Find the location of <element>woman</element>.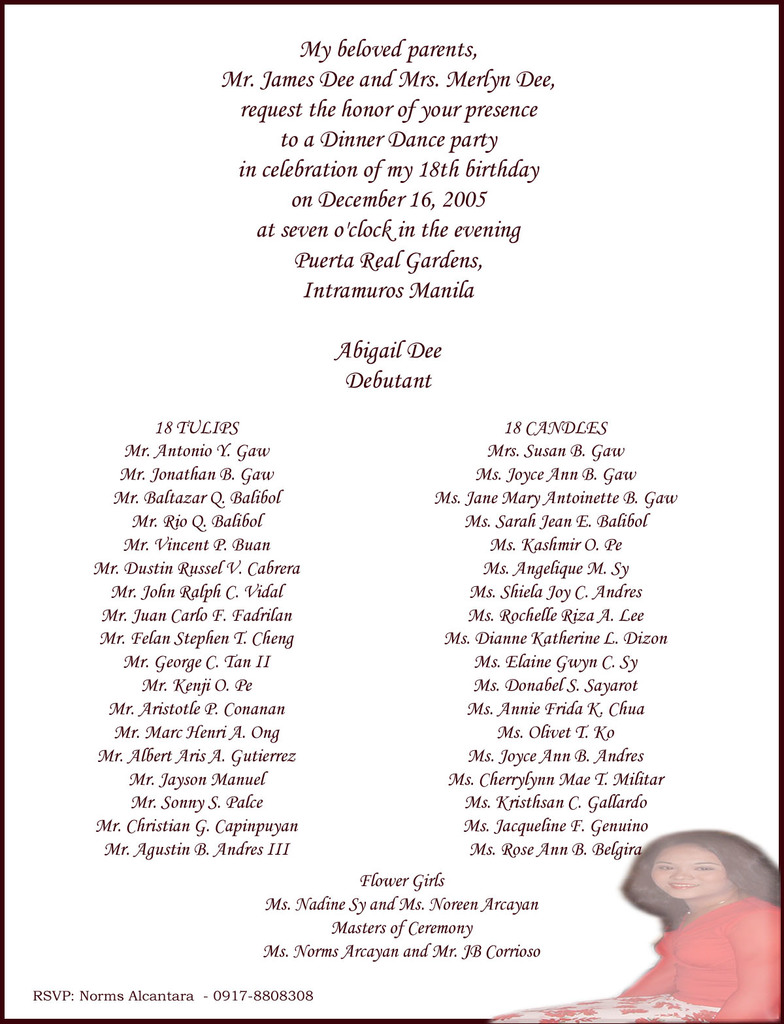
Location: BBox(495, 827, 783, 1023).
